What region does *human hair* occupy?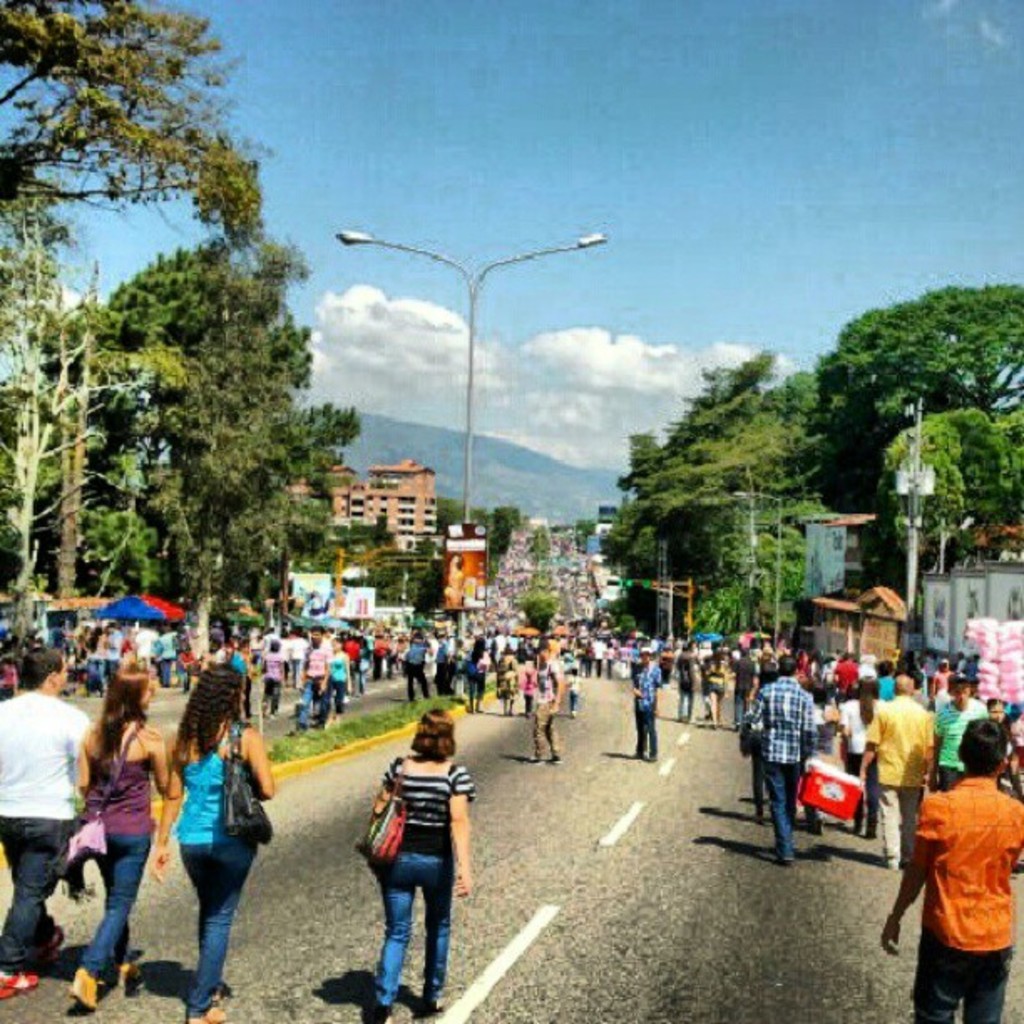
176, 658, 246, 760.
